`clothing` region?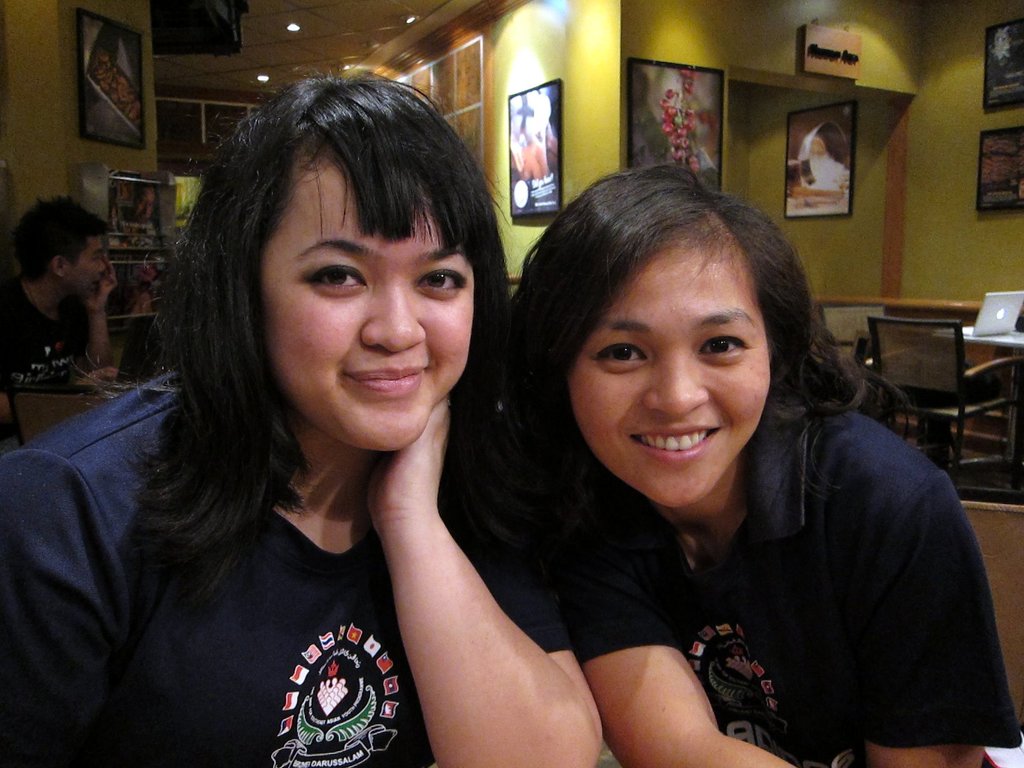
(left=0, top=266, right=101, bottom=397)
